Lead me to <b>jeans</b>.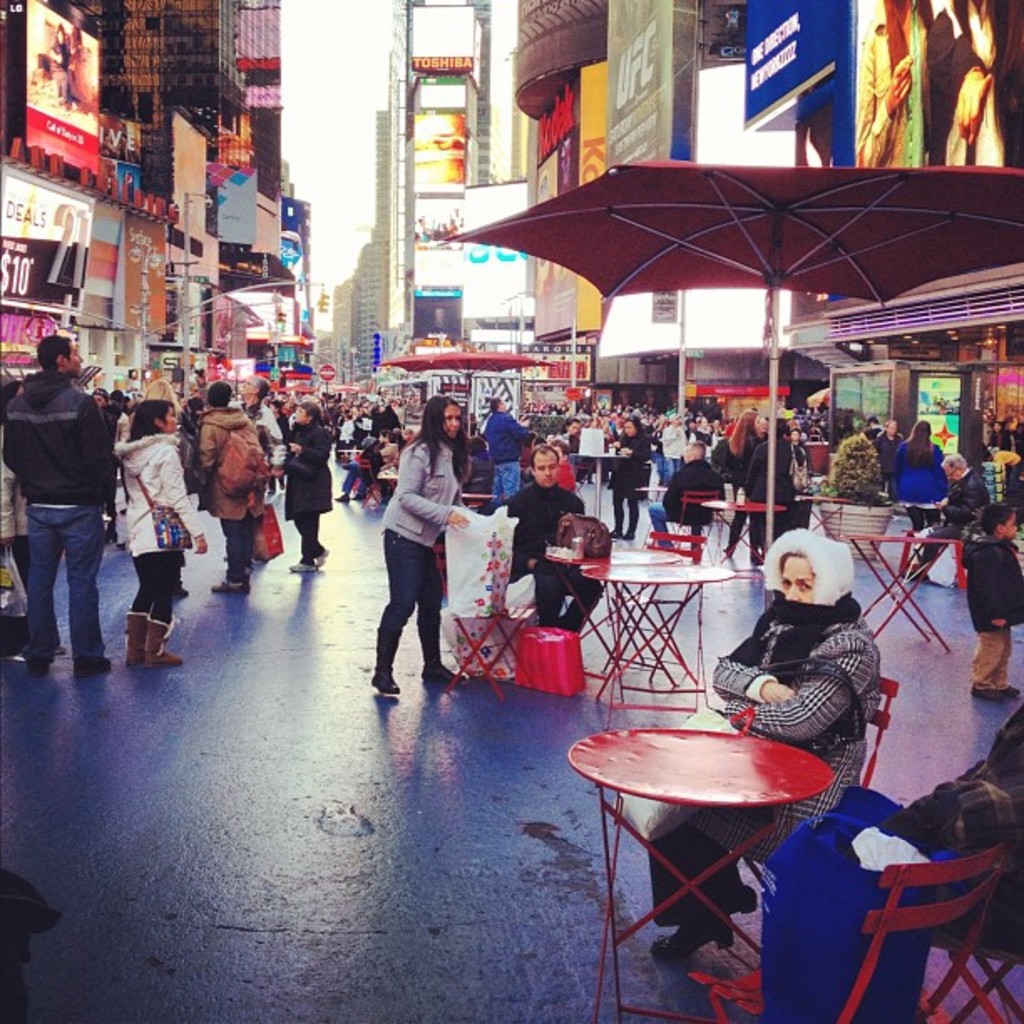
Lead to <box>136,547,184,622</box>.
